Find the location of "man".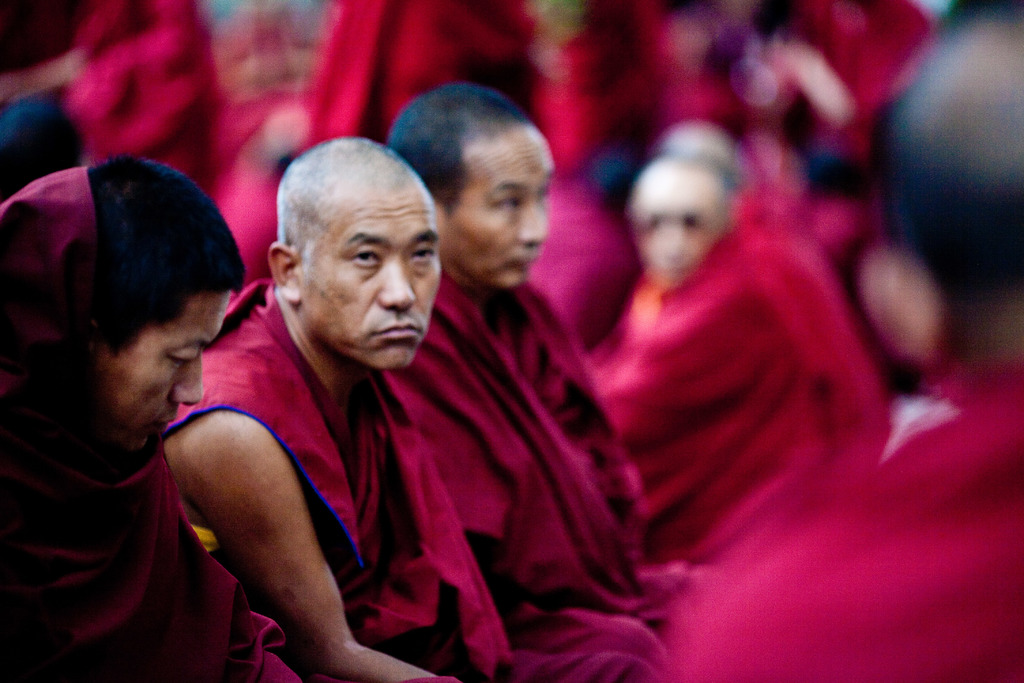
Location: bbox=[161, 133, 546, 682].
